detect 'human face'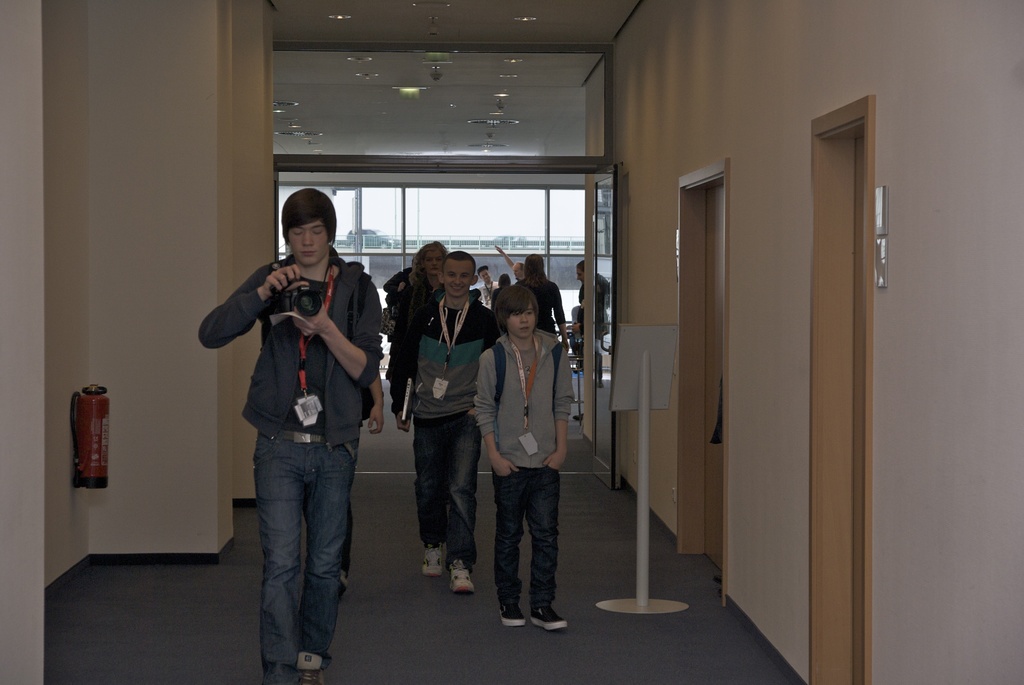
pyautogui.locateOnScreen(508, 301, 531, 338)
